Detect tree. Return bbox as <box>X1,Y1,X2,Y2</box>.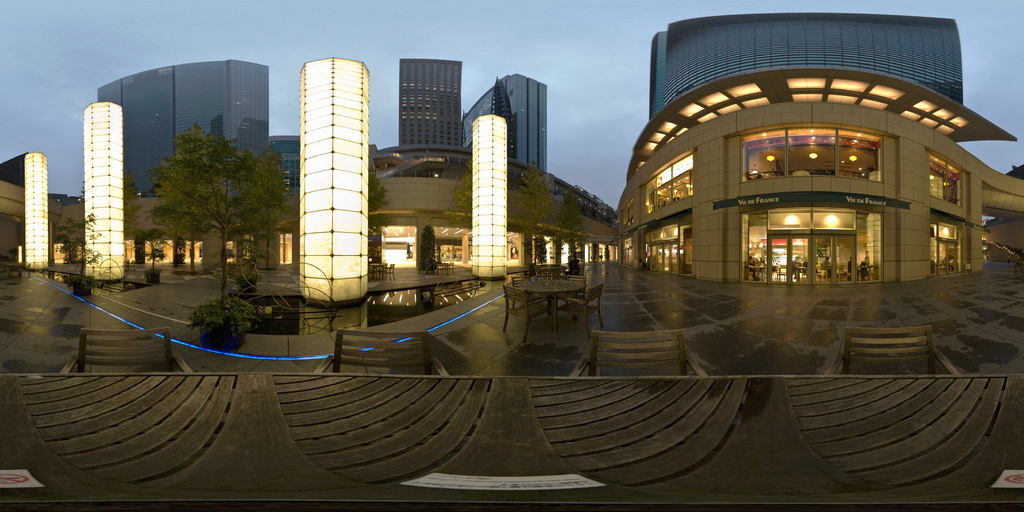
<box>414,223,442,270</box>.
